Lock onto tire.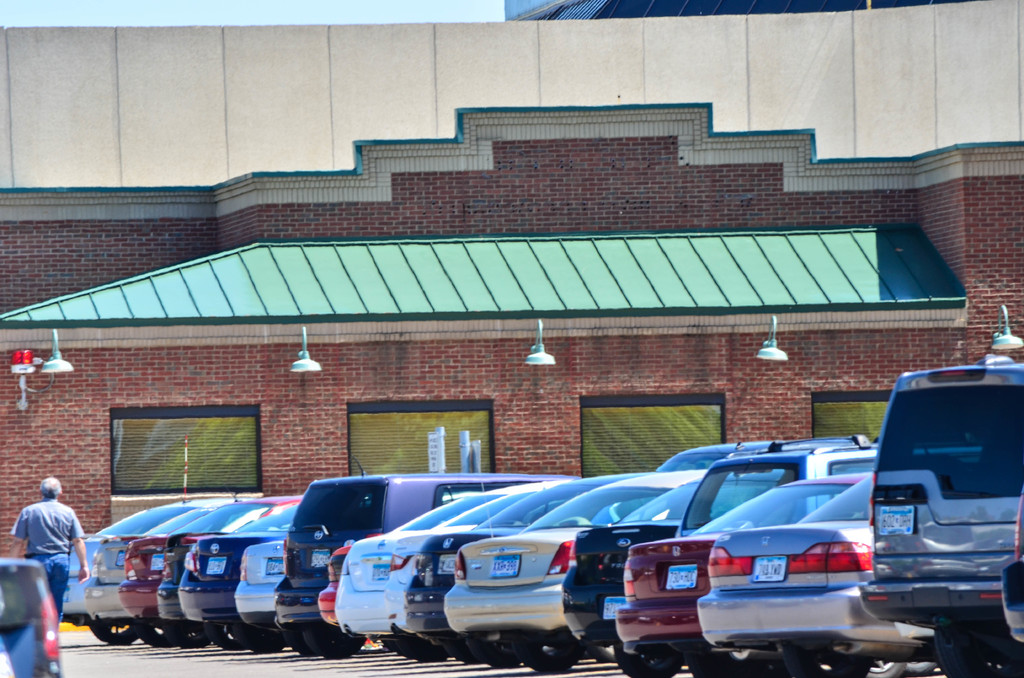
Locked: [176, 622, 207, 651].
